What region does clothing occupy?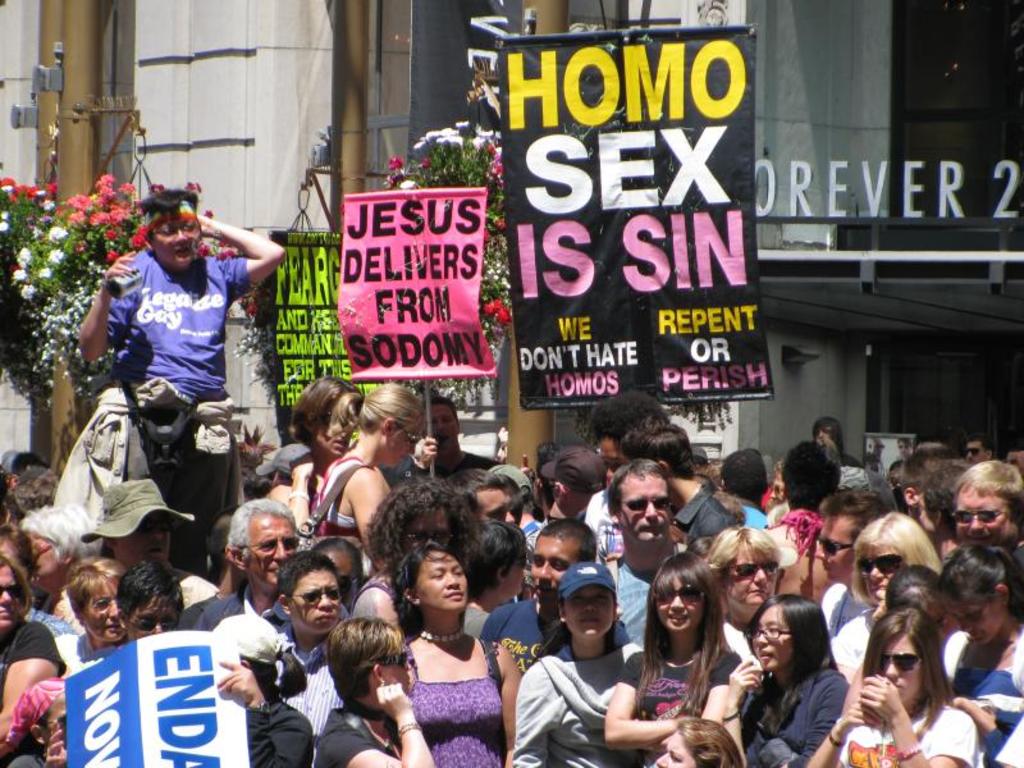
[631, 648, 737, 751].
